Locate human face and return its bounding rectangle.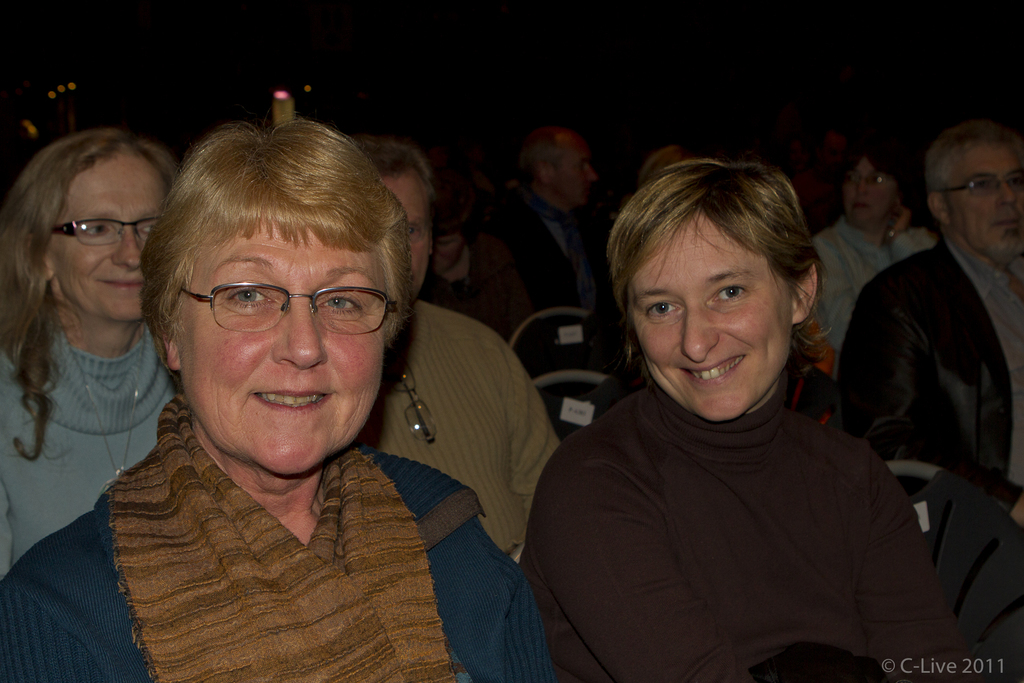
(958, 138, 1023, 252).
